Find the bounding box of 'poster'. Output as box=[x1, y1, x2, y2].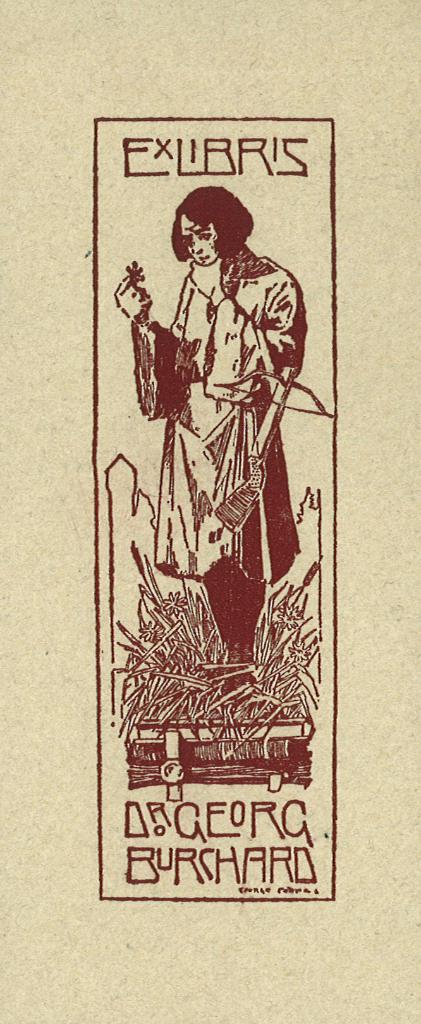
box=[0, 0, 418, 1023].
